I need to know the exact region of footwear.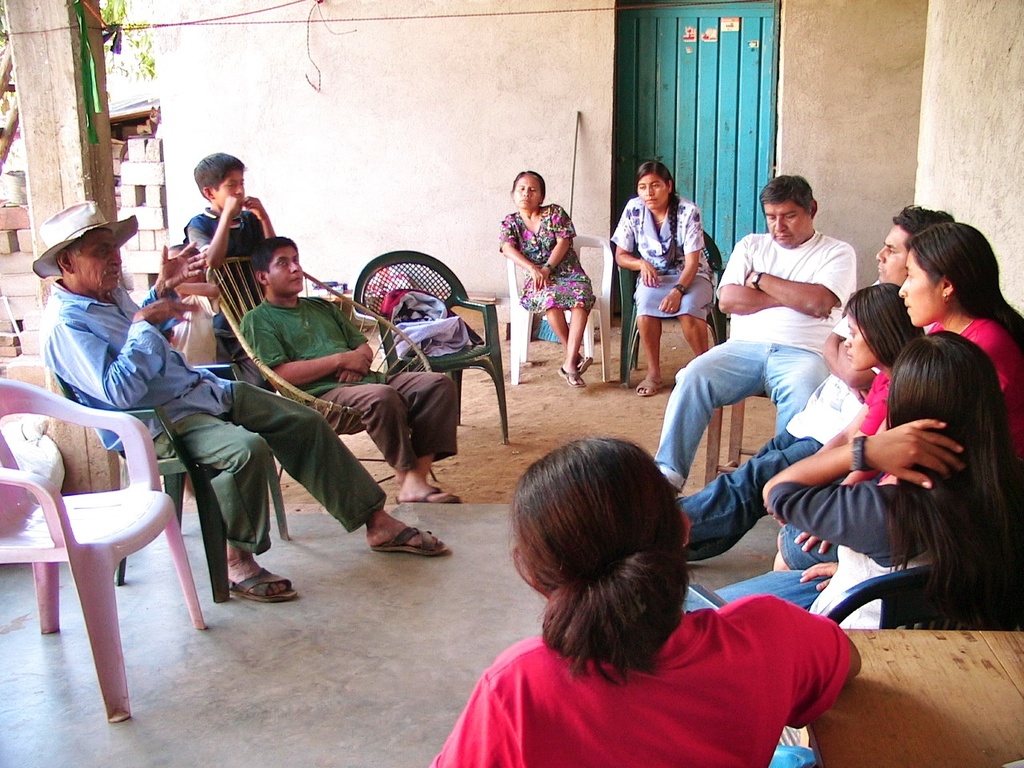
Region: rect(391, 482, 461, 502).
